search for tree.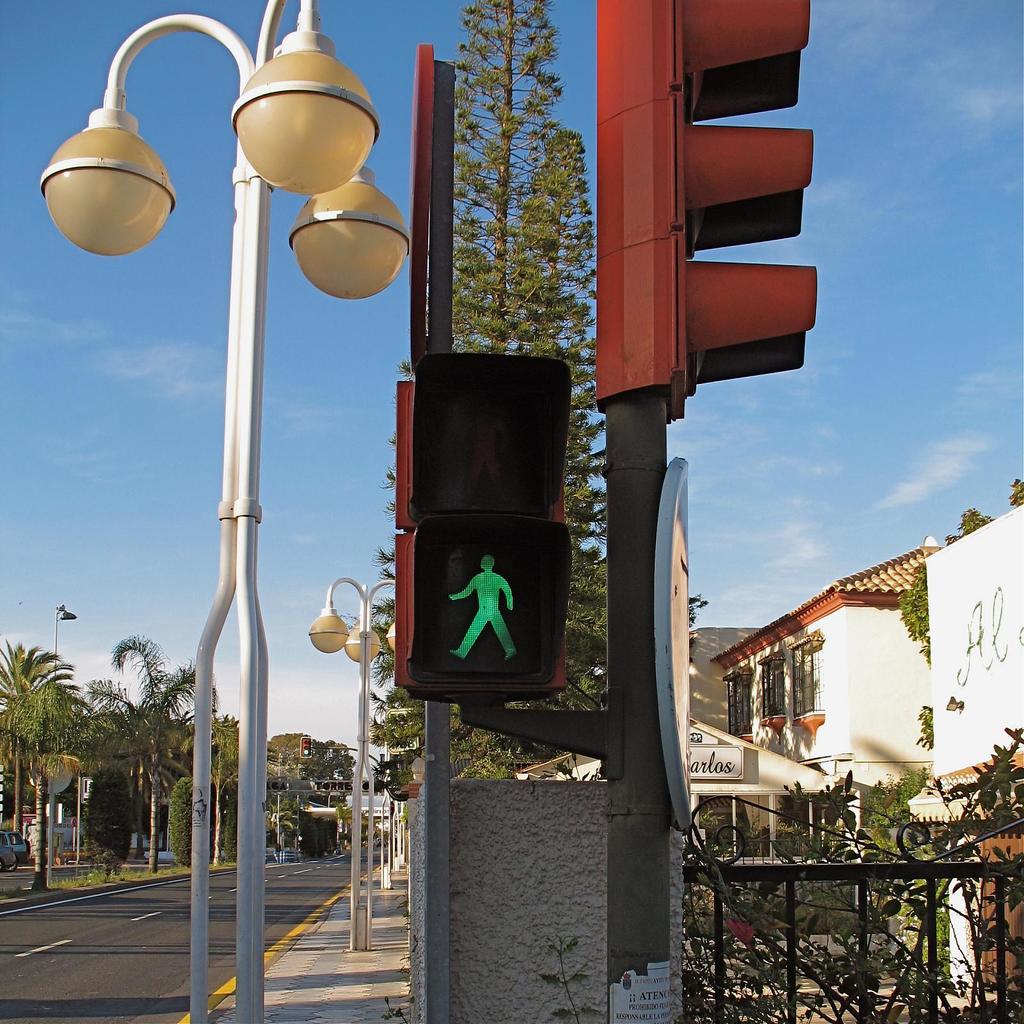
Found at bbox(81, 639, 202, 861).
